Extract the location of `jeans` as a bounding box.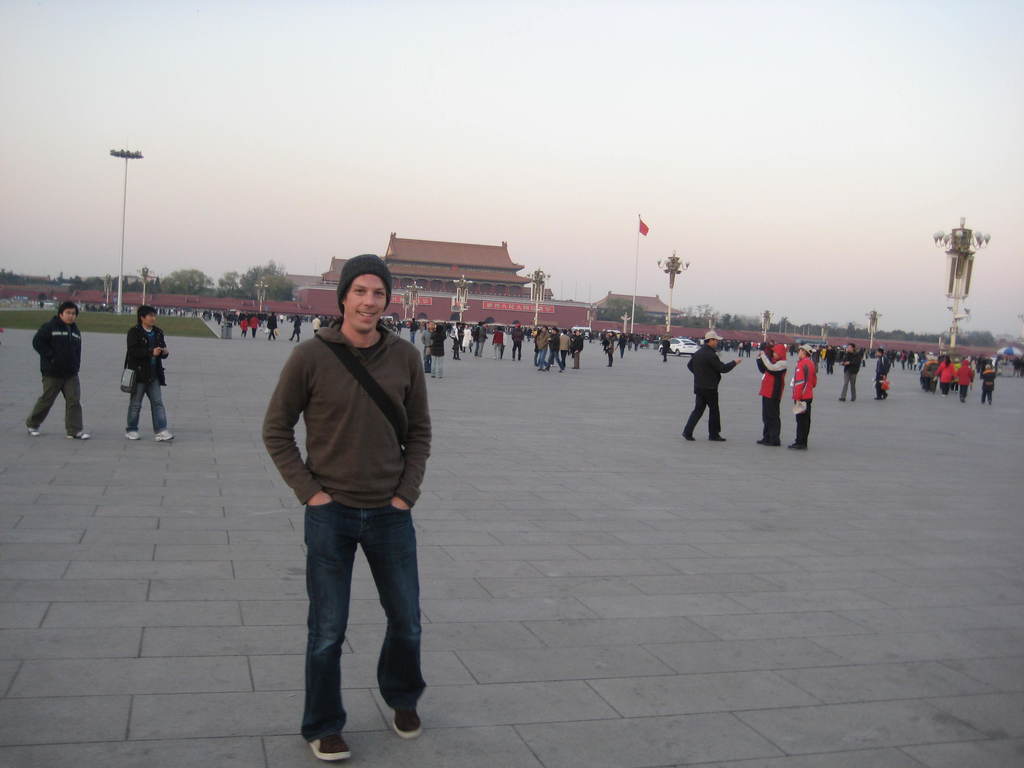
Rect(539, 347, 547, 369).
